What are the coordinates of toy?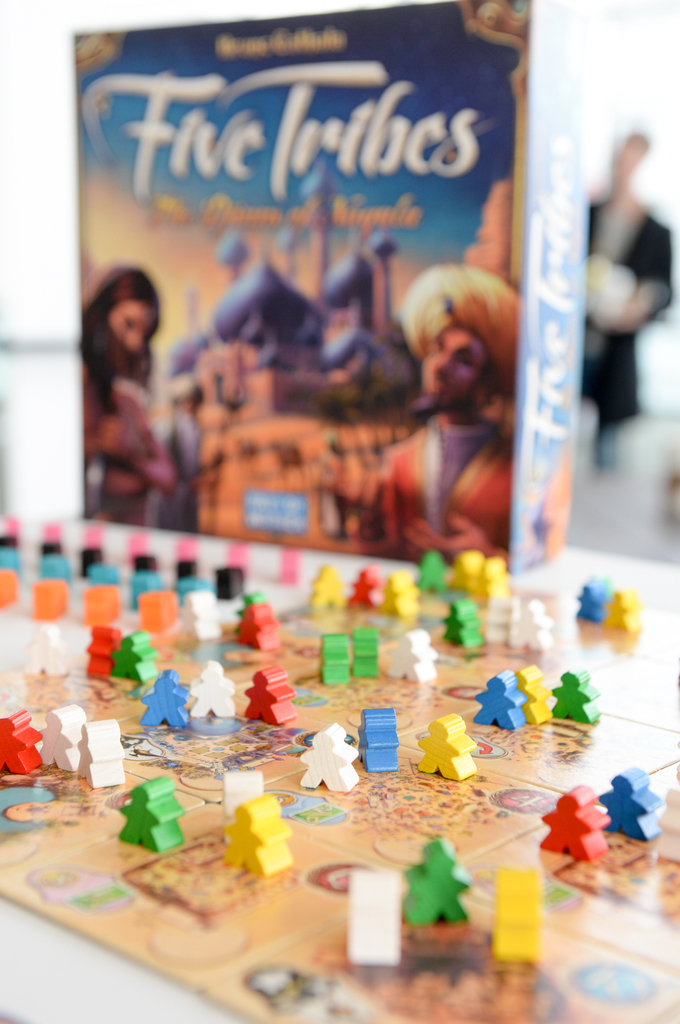
(244, 664, 291, 729).
